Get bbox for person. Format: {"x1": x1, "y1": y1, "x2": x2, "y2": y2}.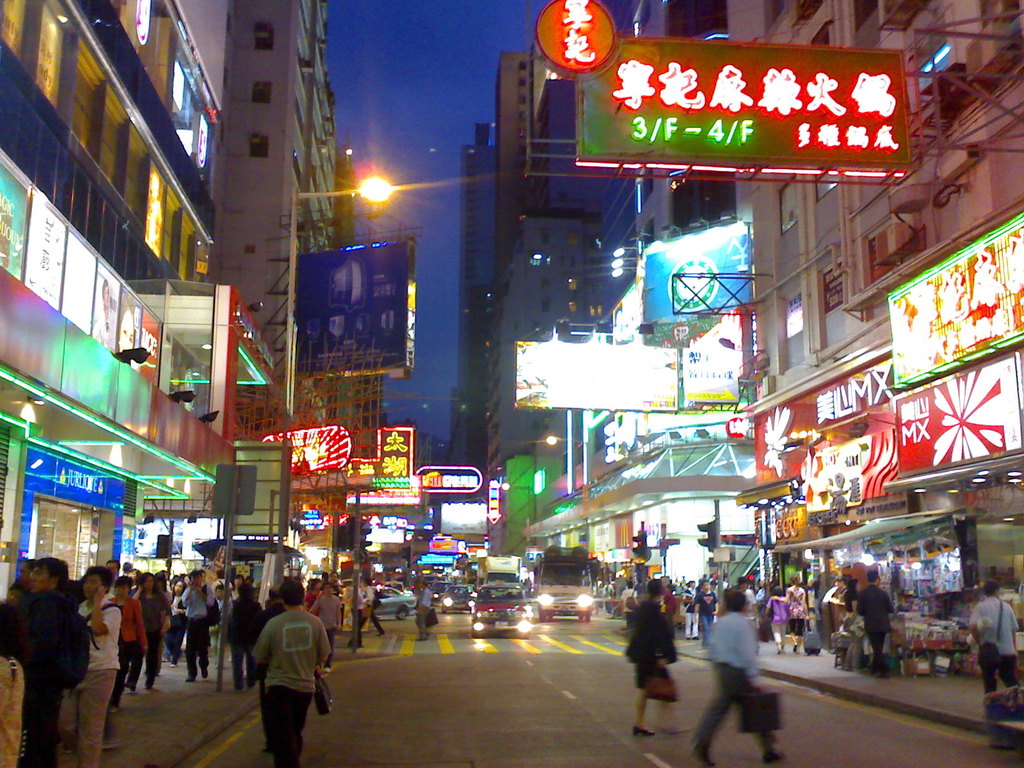
{"x1": 179, "y1": 570, "x2": 213, "y2": 682}.
